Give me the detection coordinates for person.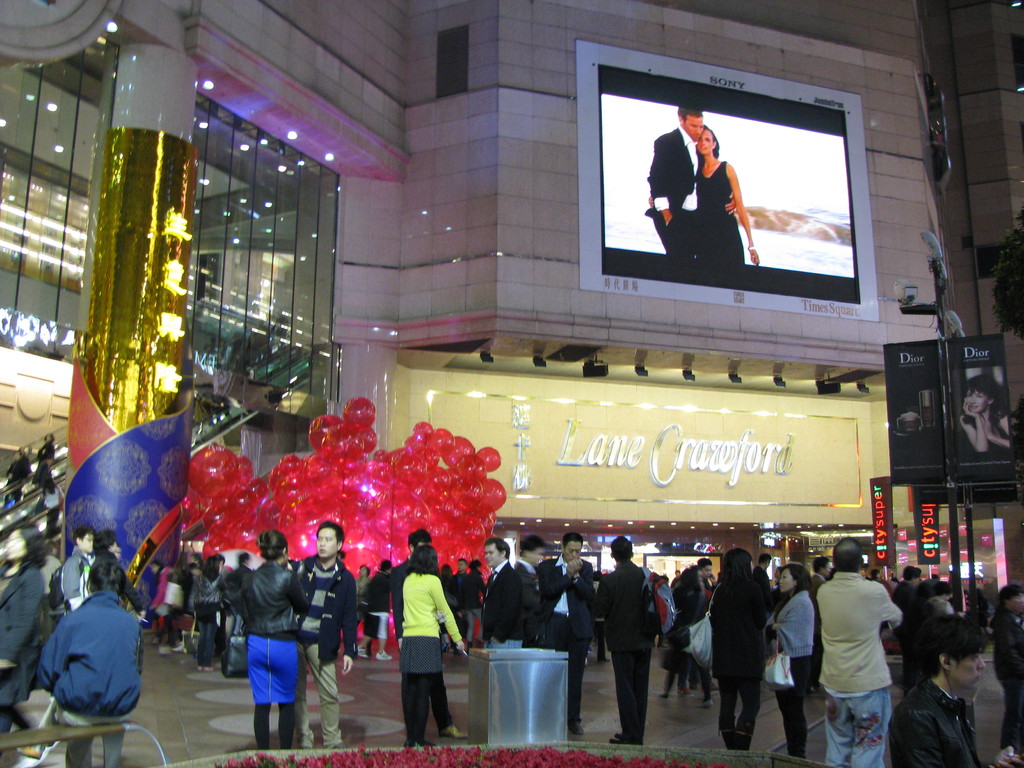
BBox(589, 518, 654, 745).
